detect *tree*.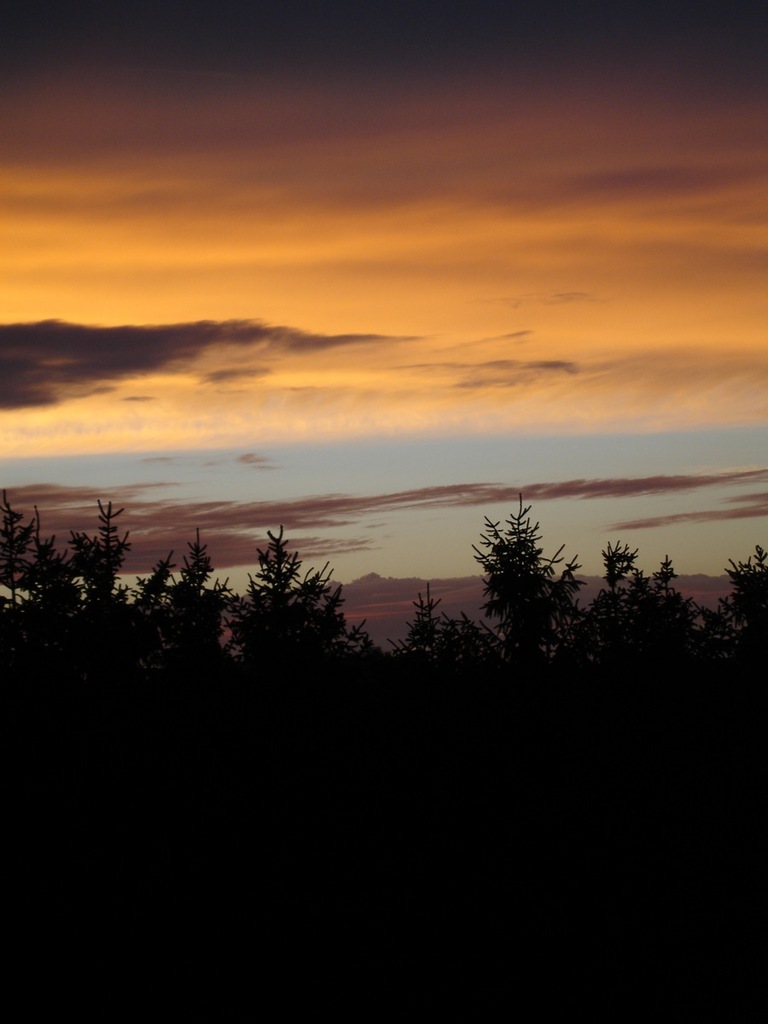
Detected at x1=224, y1=511, x2=378, y2=672.
